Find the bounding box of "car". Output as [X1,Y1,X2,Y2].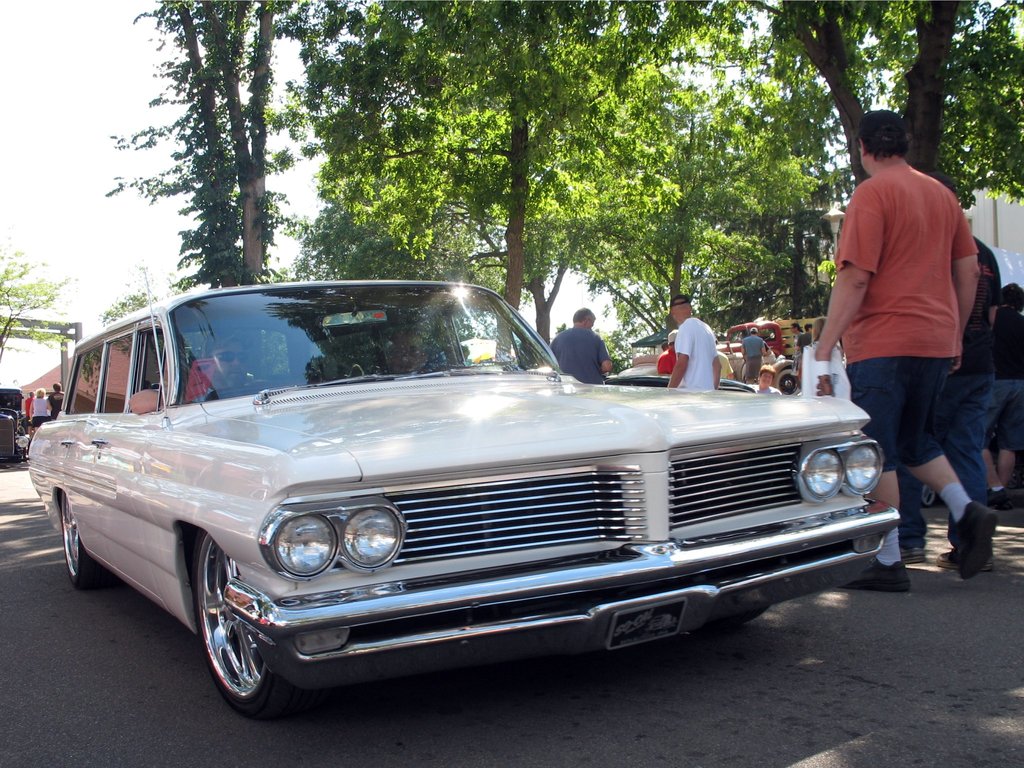
[33,291,911,712].
